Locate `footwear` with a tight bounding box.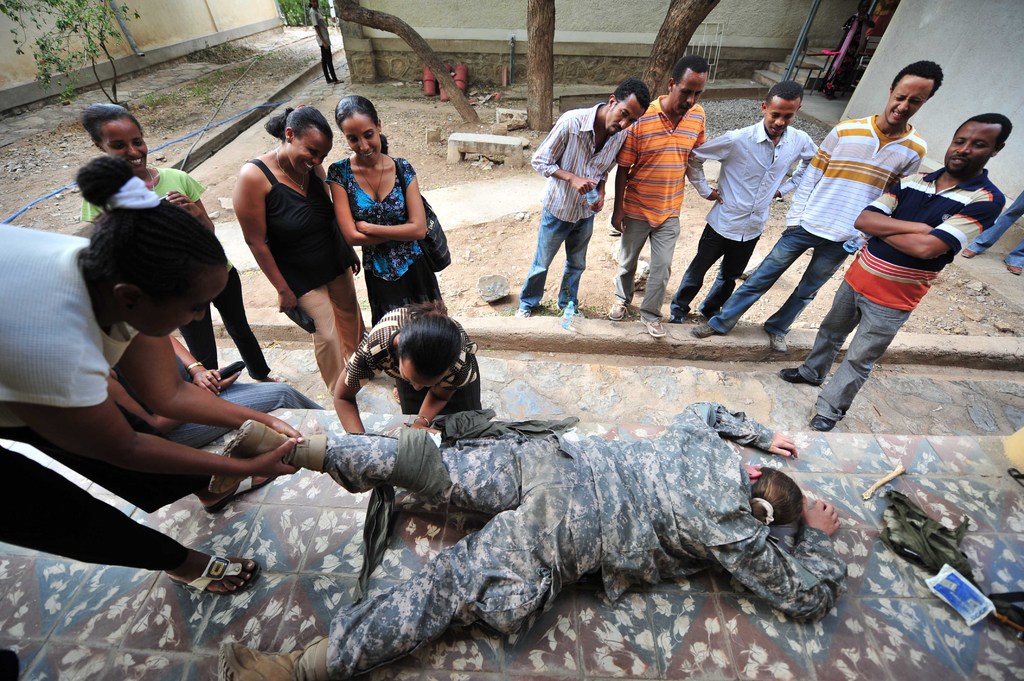
x1=806 y1=411 x2=836 y2=432.
